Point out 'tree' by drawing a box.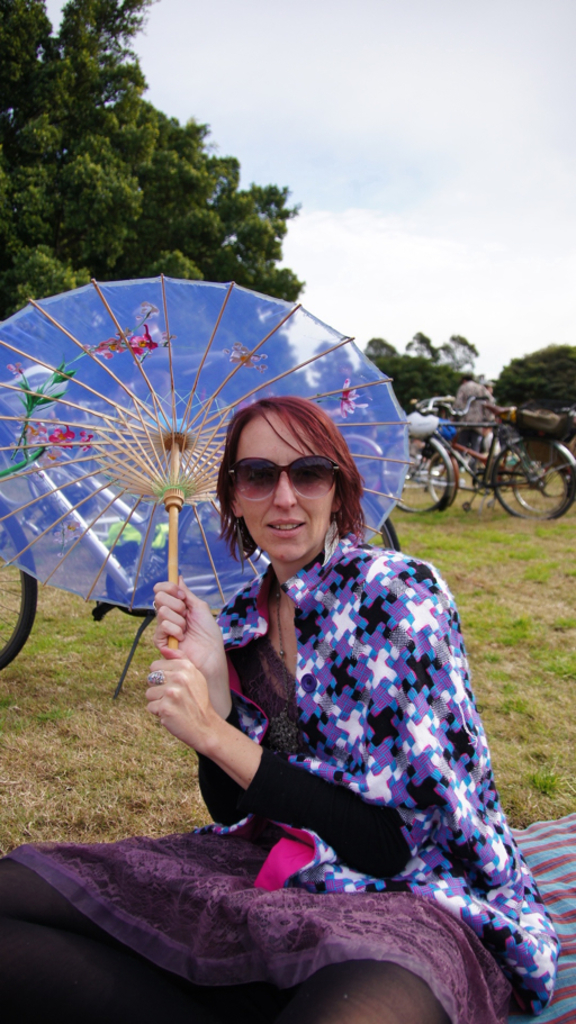
crop(426, 359, 475, 401).
